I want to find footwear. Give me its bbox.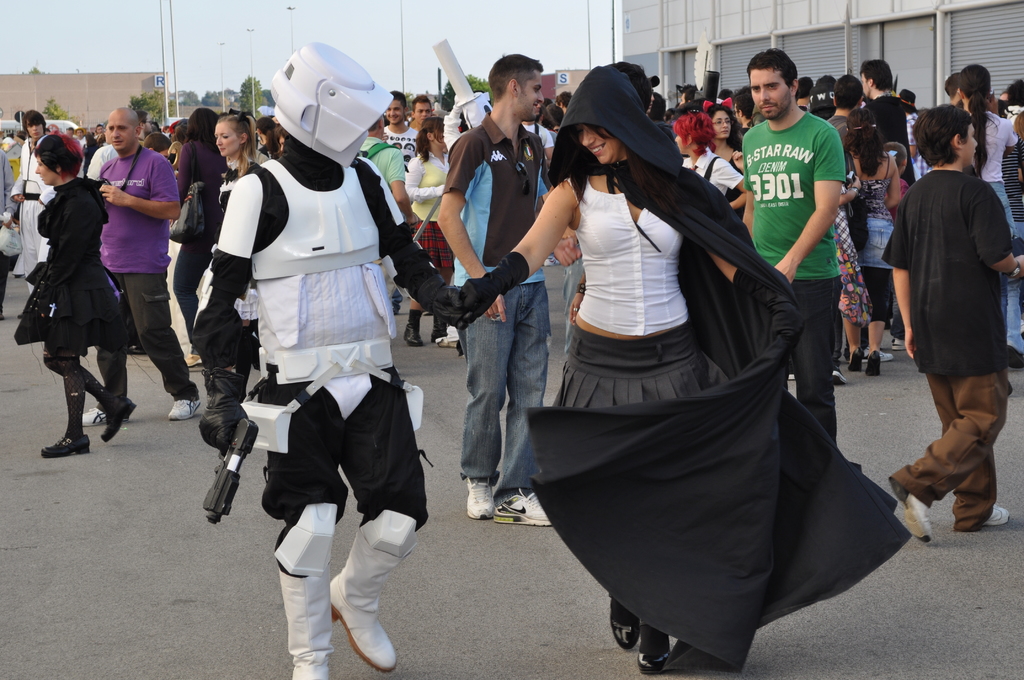
box=[166, 398, 198, 418].
